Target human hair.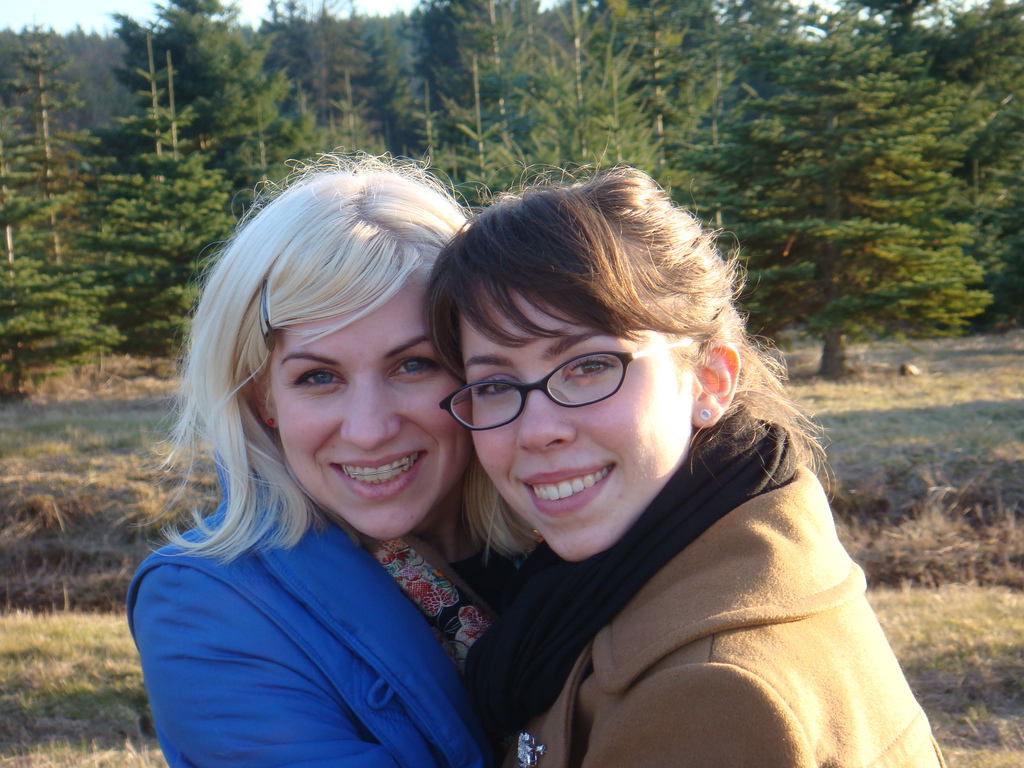
Target region: <region>421, 140, 835, 504</region>.
